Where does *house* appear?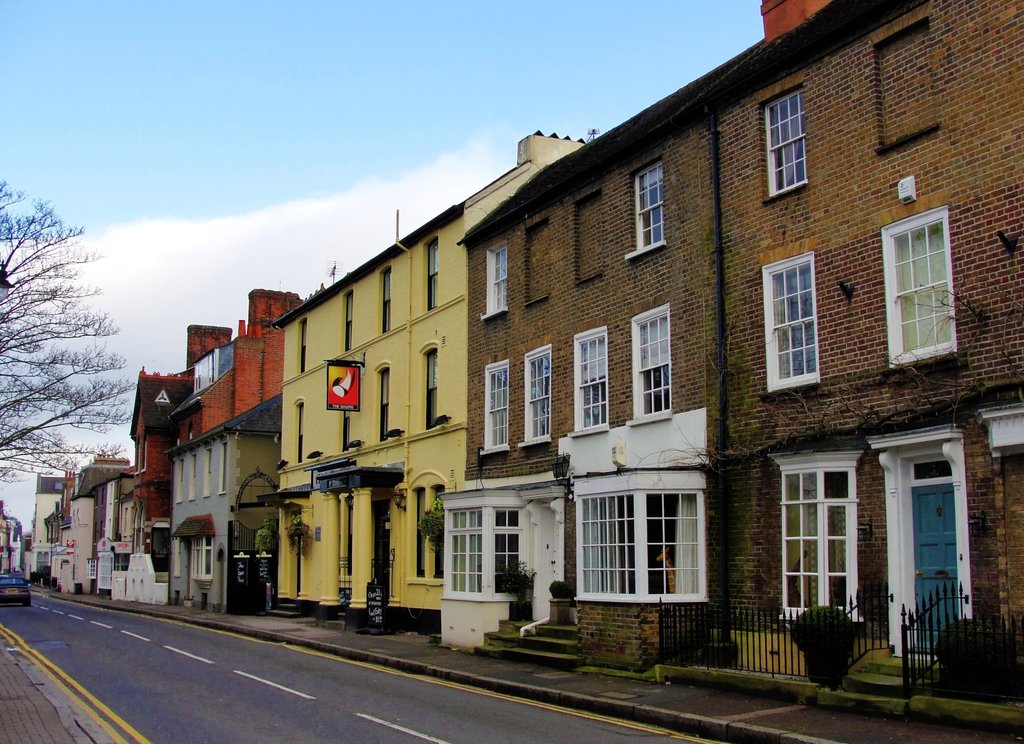
Appears at bbox=[147, 295, 278, 606].
